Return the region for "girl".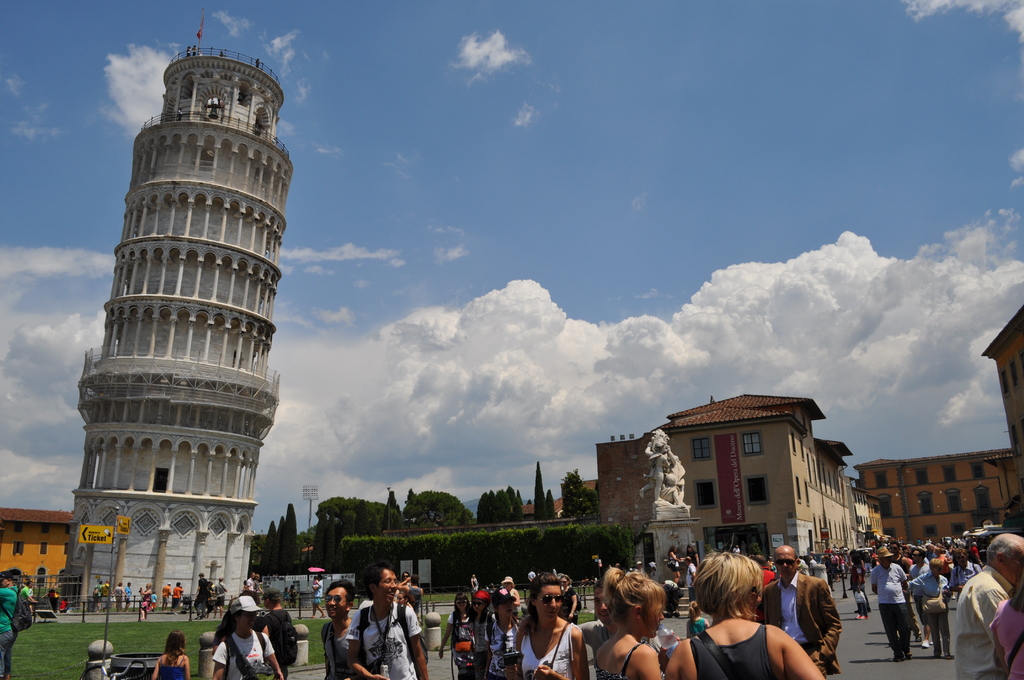
select_region(664, 548, 826, 679).
